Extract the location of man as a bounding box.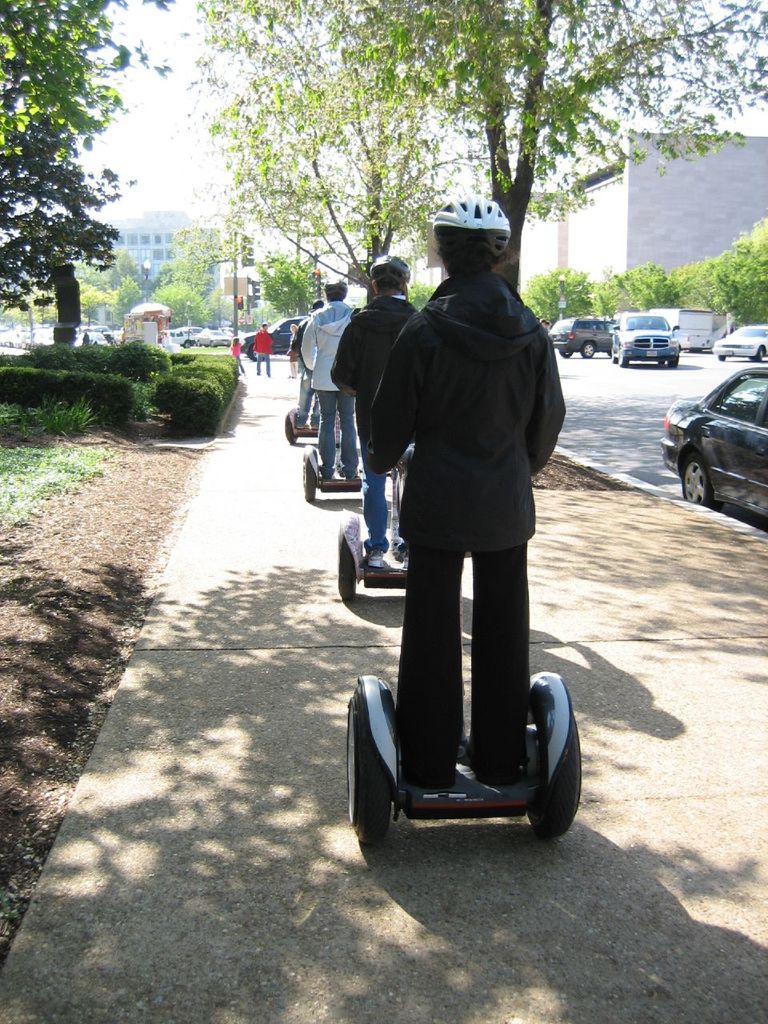
bbox=[253, 322, 273, 378].
